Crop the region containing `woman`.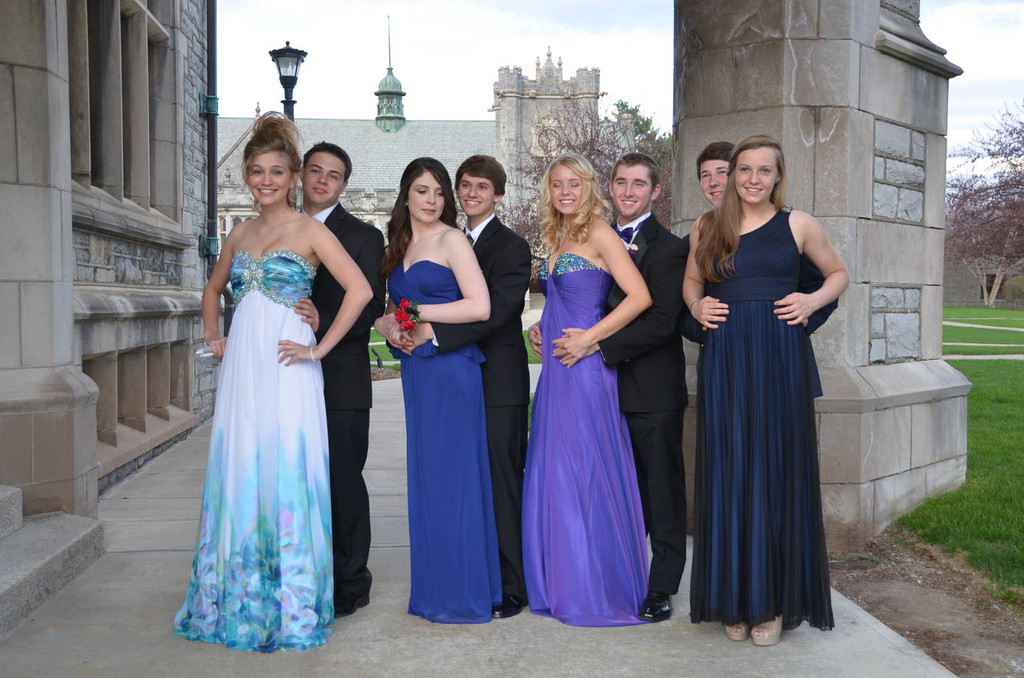
Crop region: Rect(175, 108, 353, 656).
